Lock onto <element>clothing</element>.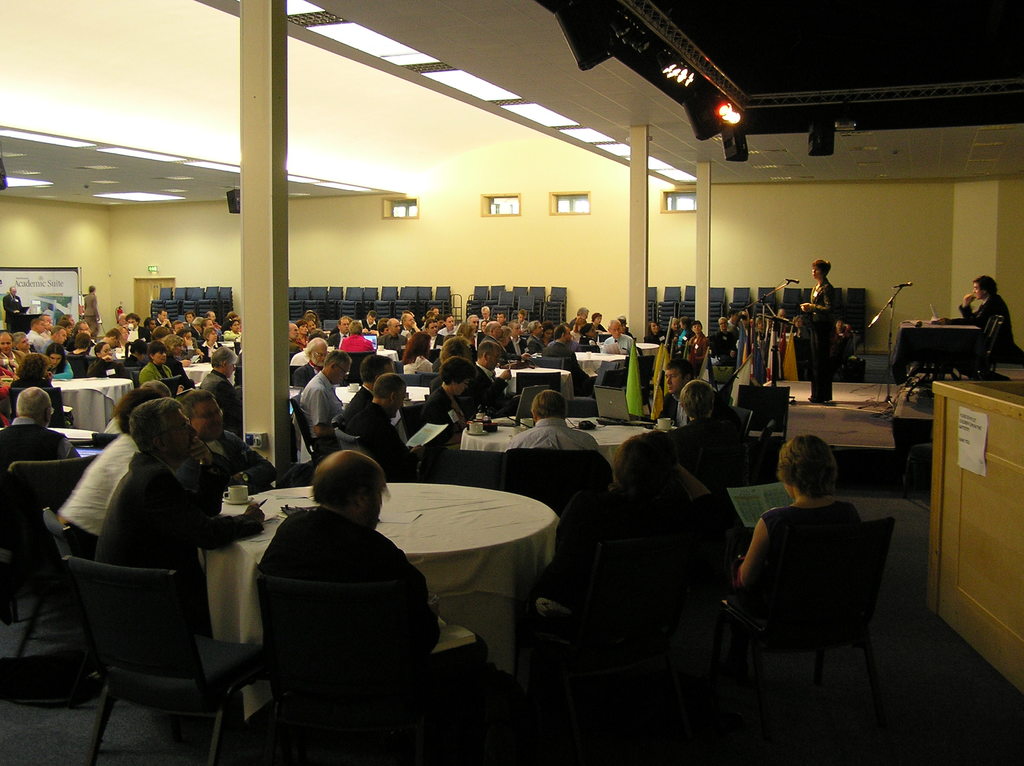
Locked: {"x1": 338, "y1": 333, "x2": 375, "y2": 351}.
